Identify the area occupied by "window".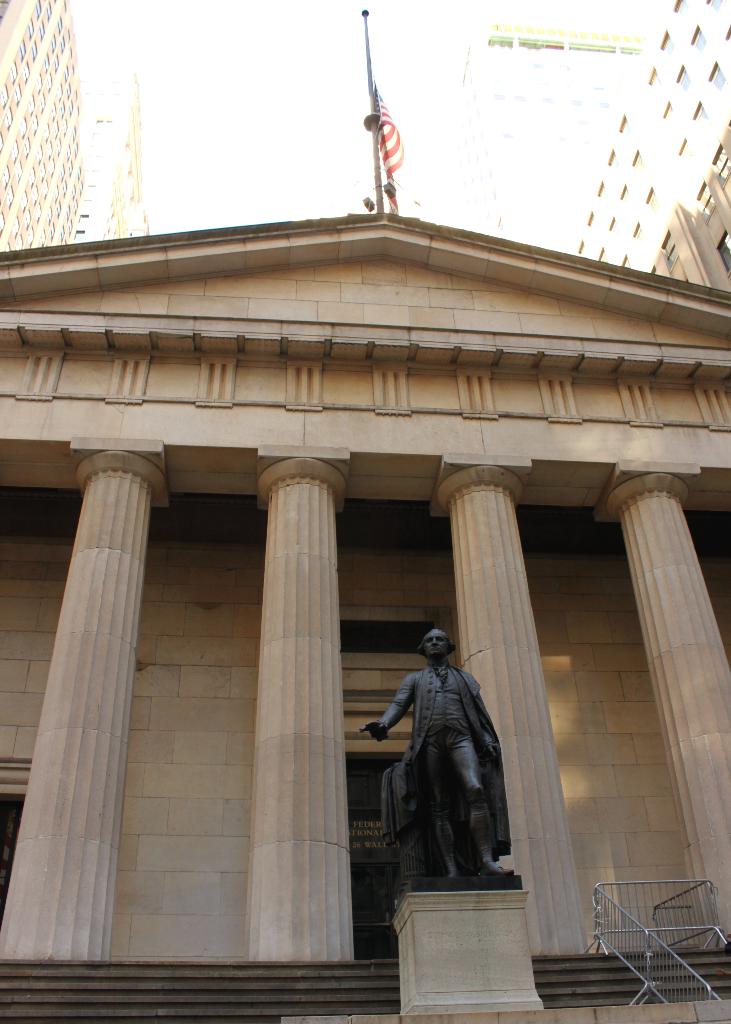
Area: box=[709, 68, 725, 94].
